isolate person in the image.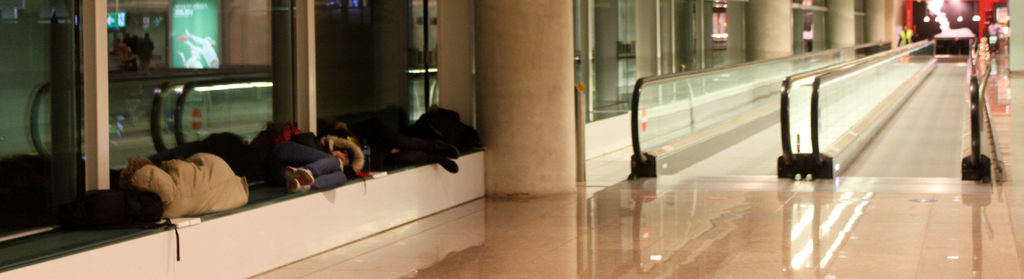
Isolated region: 263,130,363,190.
